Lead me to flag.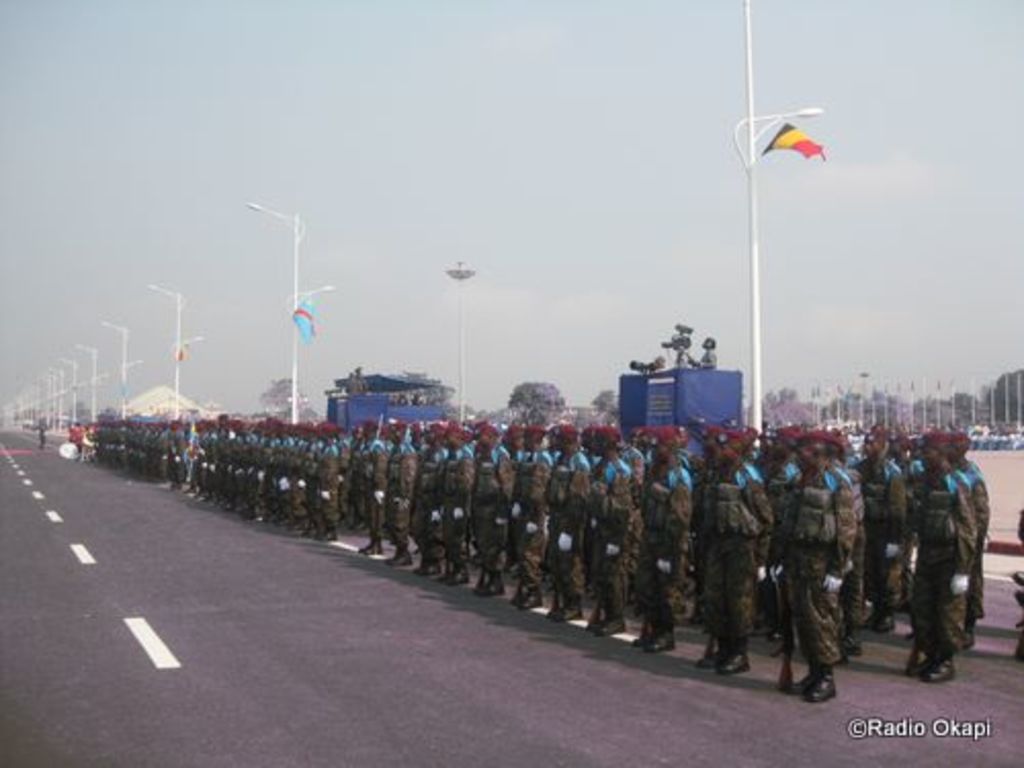
Lead to 895:379:901:395.
